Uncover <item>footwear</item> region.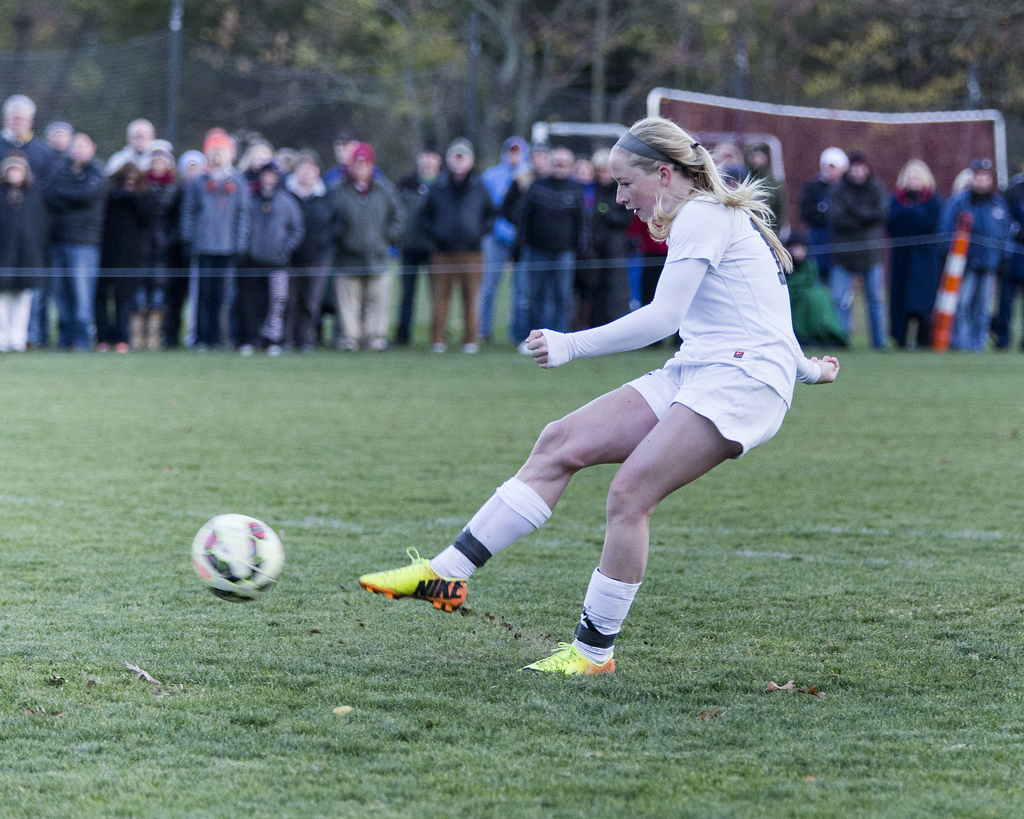
Uncovered: bbox=(333, 335, 361, 353).
